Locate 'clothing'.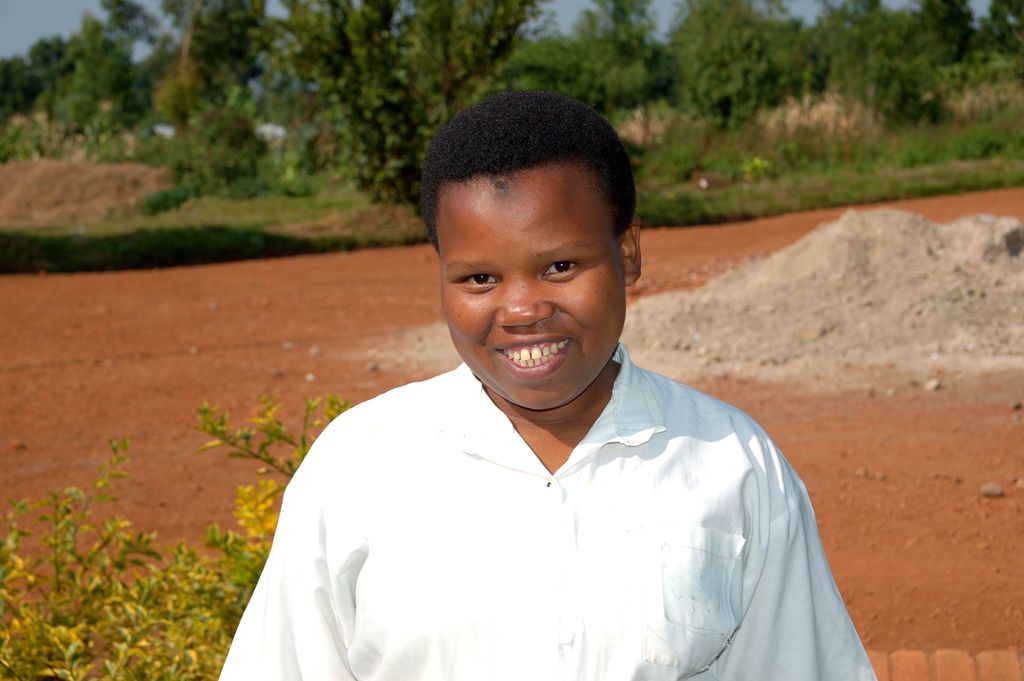
Bounding box: BBox(227, 230, 895, 677).
